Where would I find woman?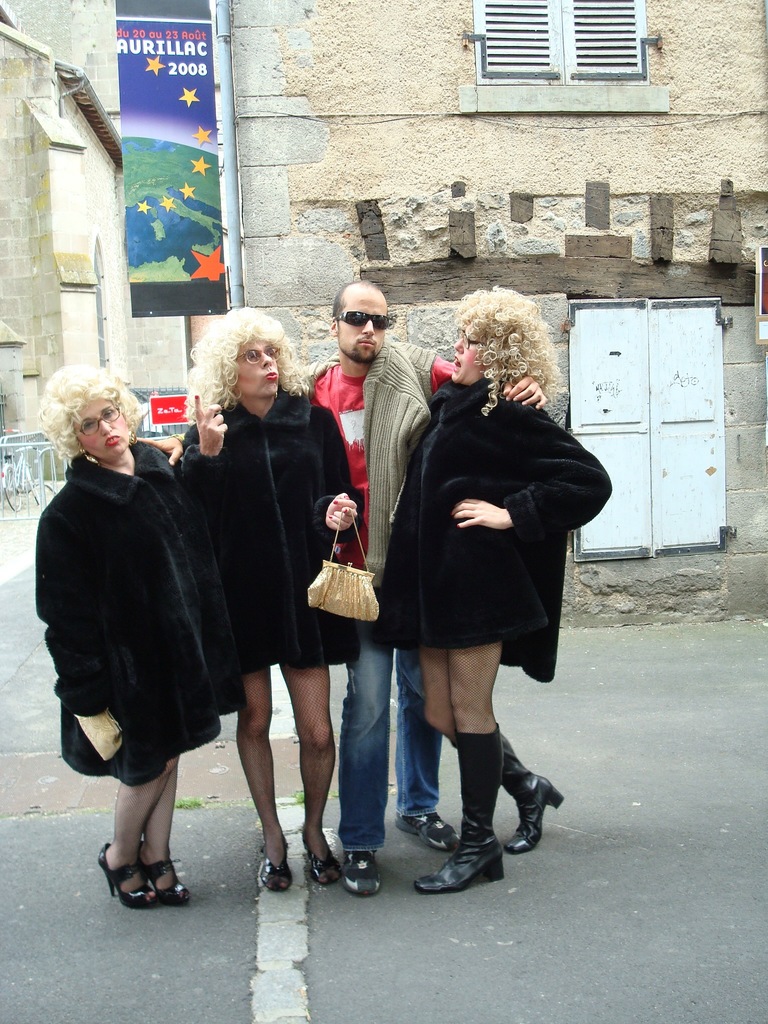
At l=33, t=365, r=220, b=897.
